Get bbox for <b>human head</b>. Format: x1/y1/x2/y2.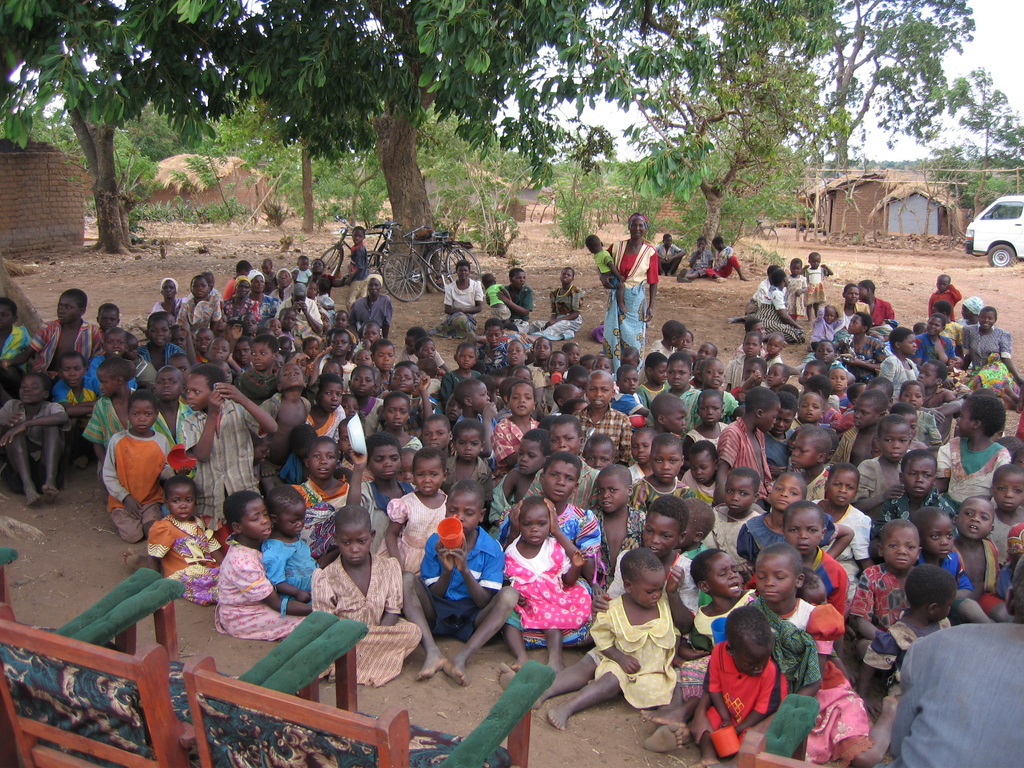
207/338/231/360.
